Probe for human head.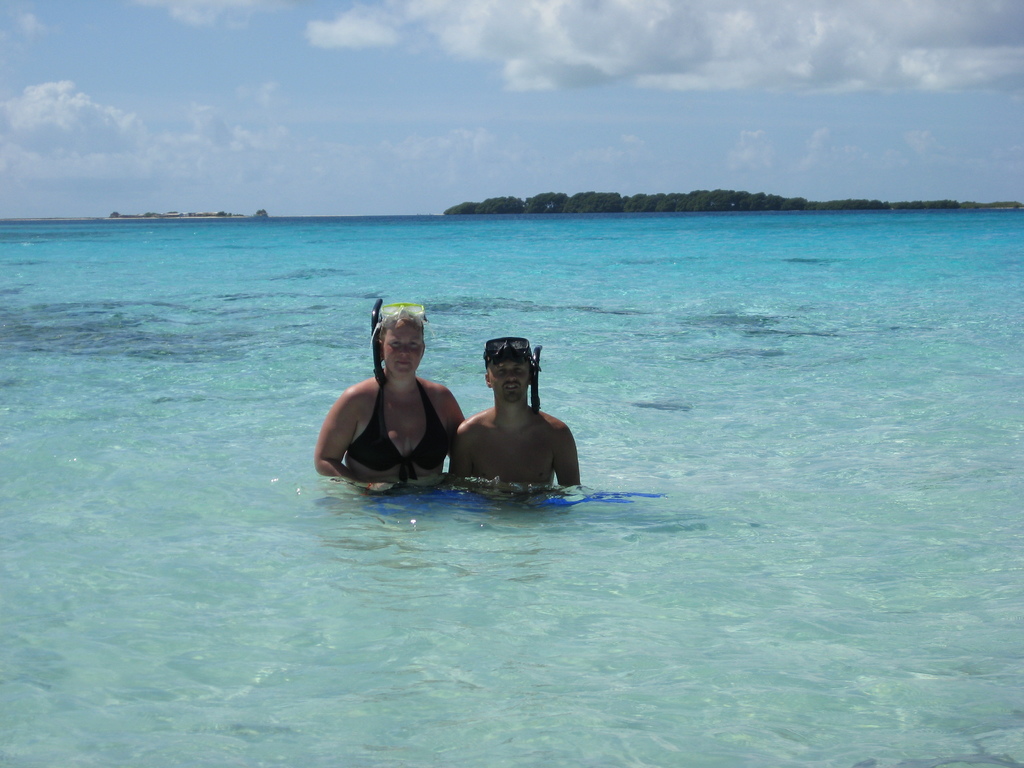
Probe result: (left=365, top=308, right=432, bottom=393).
